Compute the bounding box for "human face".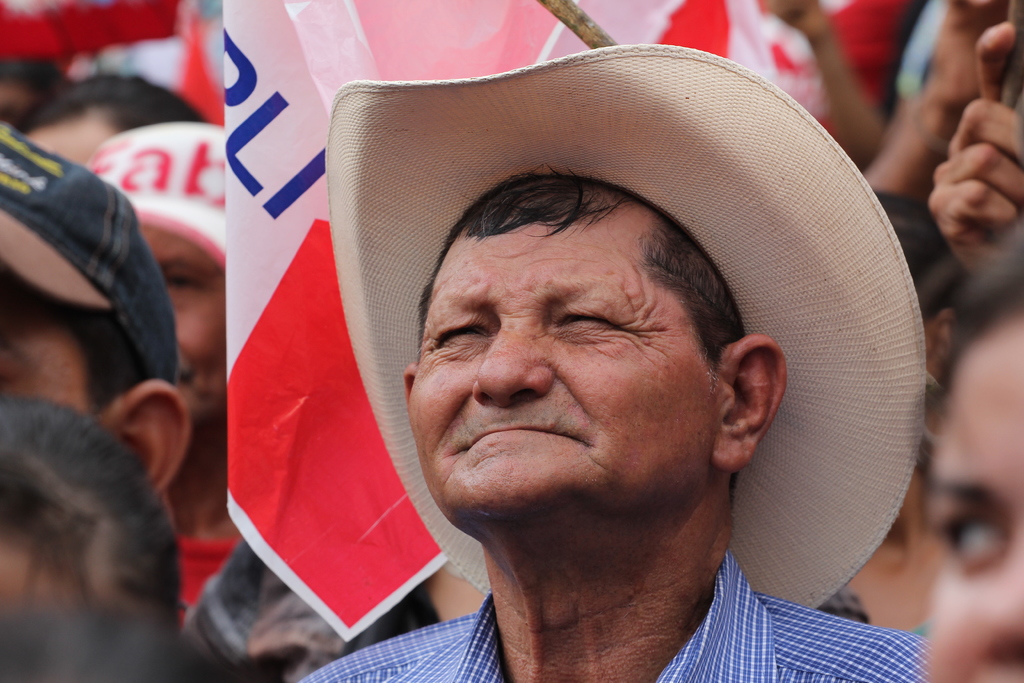
{"left": 409, "top": 210, "right": 714, "bottom": 514}.
